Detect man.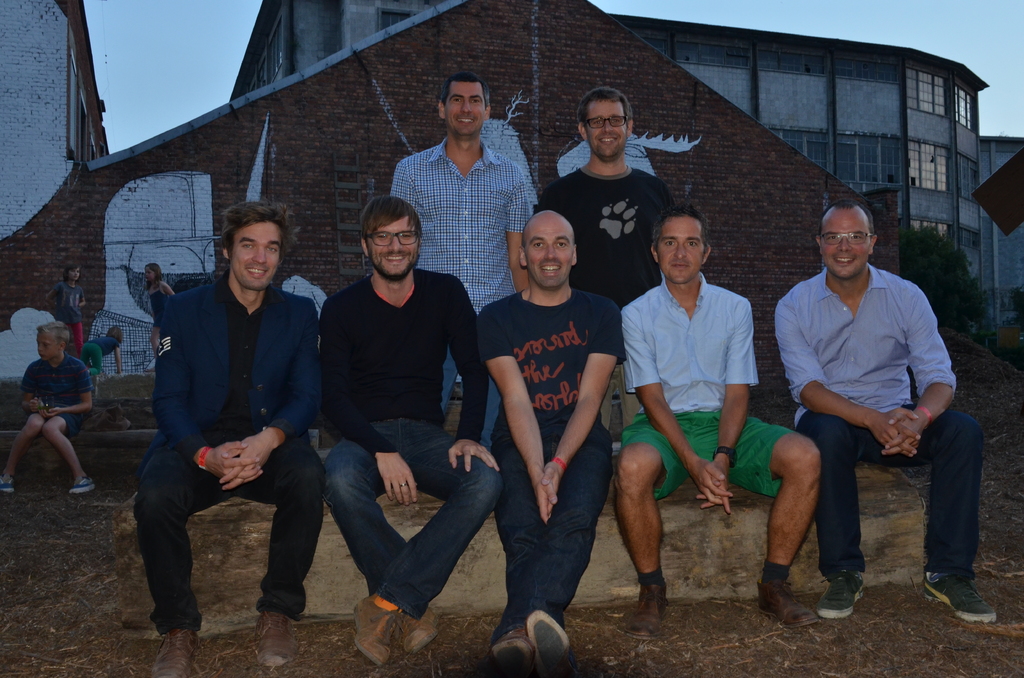
Detected at 535/86/665/316.
